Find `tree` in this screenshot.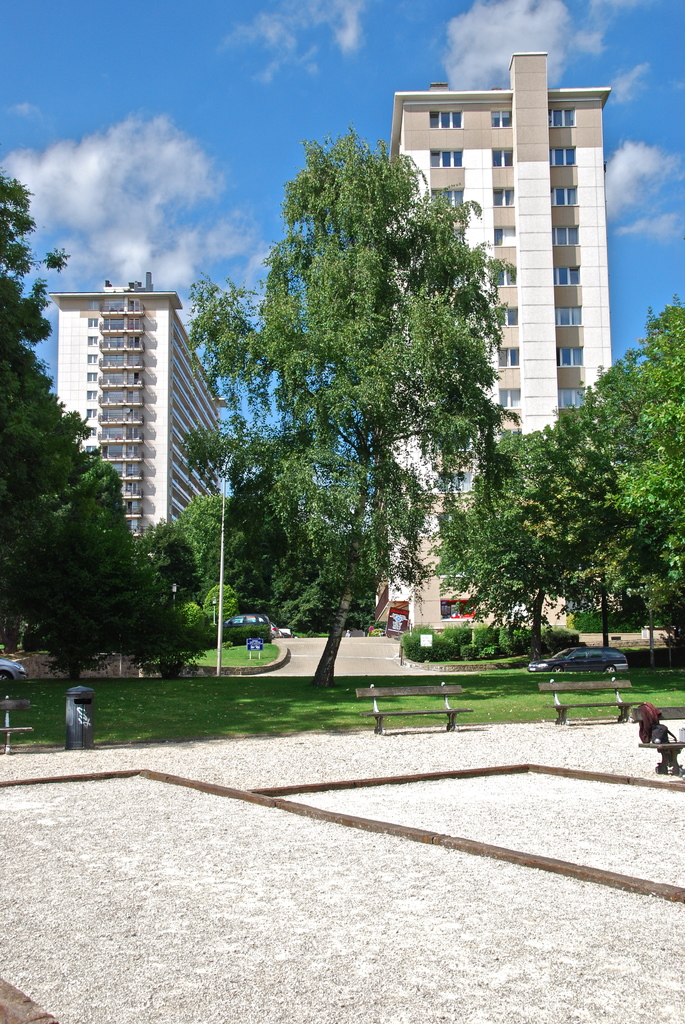
The bounding box for `tree` is <region>198, 581, 242, 630</region>.
